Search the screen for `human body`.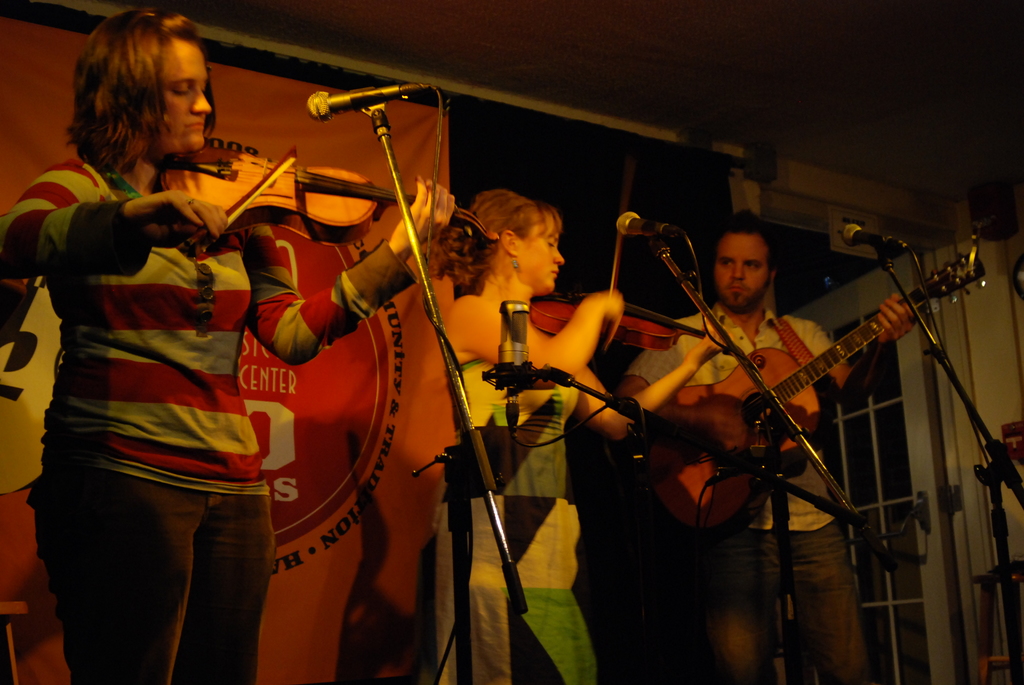
Found at 435,189,725,684.
